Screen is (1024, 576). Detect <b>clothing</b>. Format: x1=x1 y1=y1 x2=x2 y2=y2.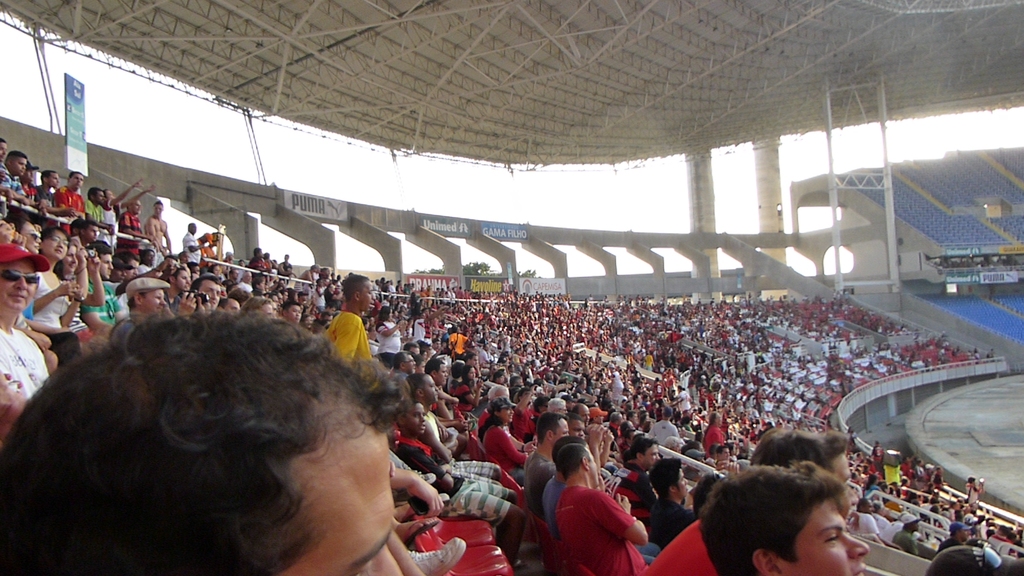
x1=650 y1=519 x2=721 y2=574.
